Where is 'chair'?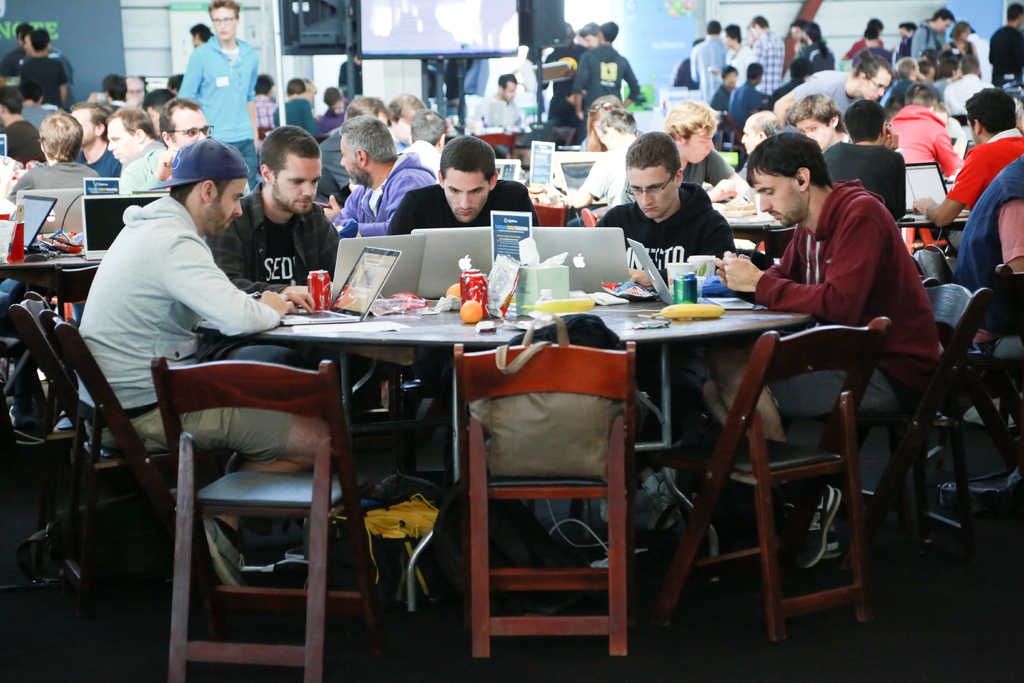
<region>147, 357, 392, 682</region>.
